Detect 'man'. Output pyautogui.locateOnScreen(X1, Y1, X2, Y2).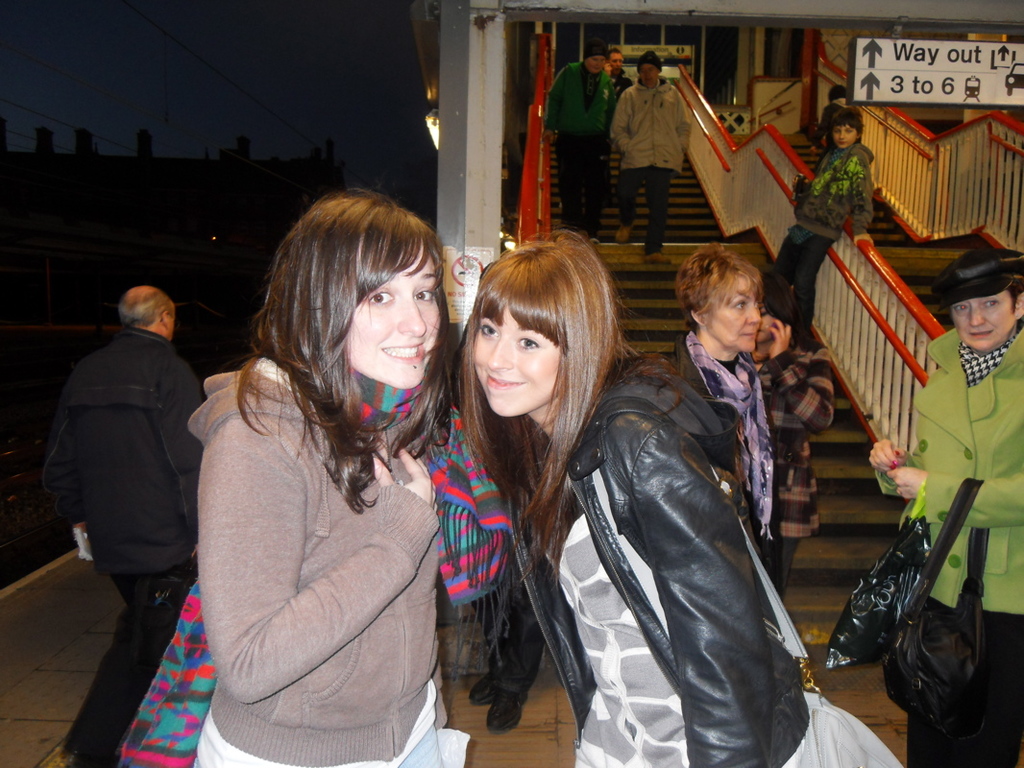
pyautogui.locateOnScreen(45, 283, 215, 767).
